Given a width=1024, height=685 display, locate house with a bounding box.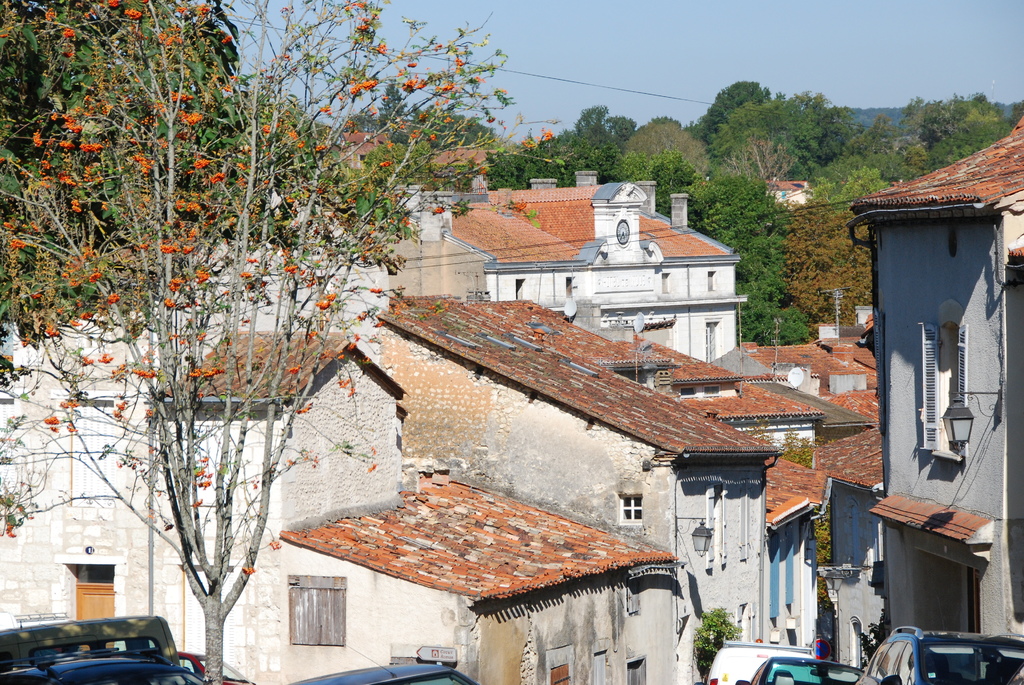
Located: detection(0, 166, 892, 684).
